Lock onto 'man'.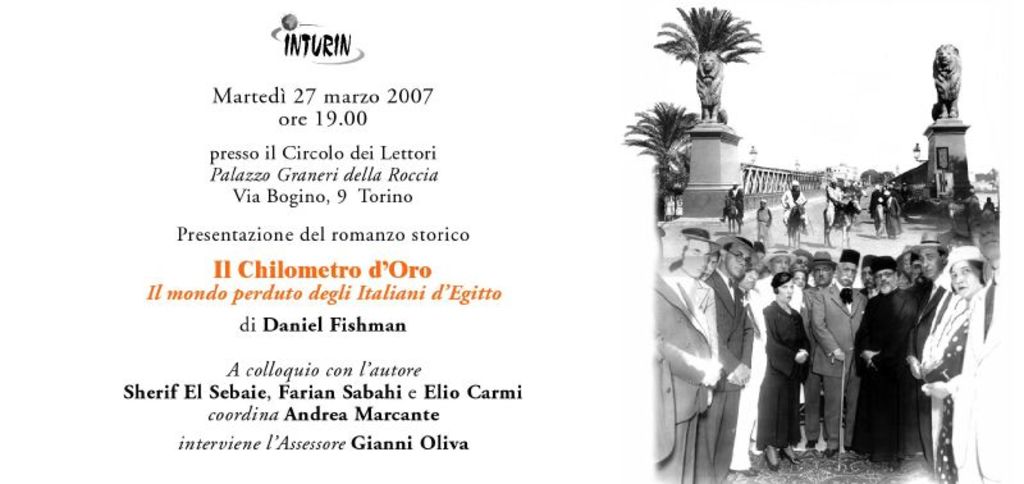
Locked: crop(805, 248, 838, 442).
